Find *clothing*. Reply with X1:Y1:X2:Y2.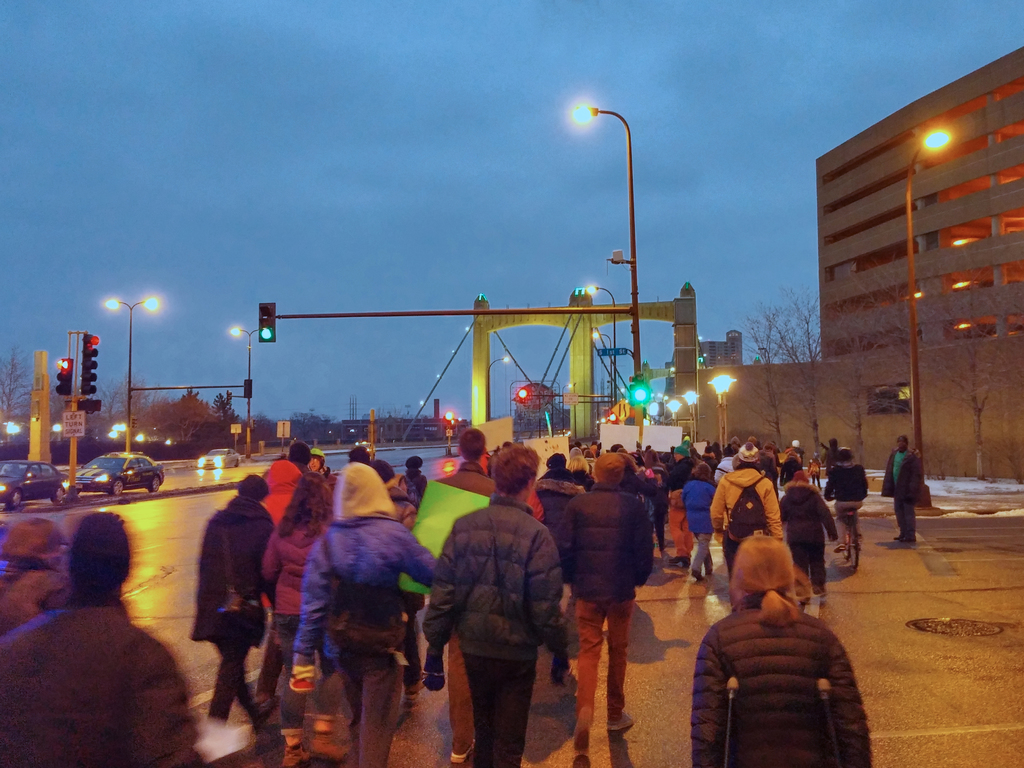
261:454:312:520.
